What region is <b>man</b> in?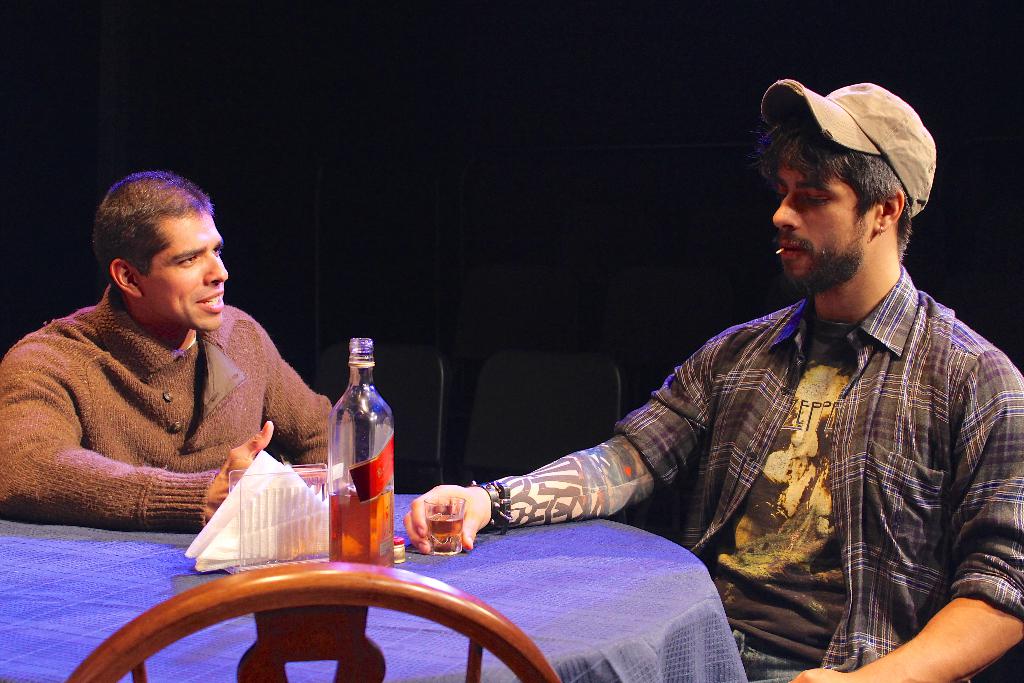
box(0, 180, 344, 573).
